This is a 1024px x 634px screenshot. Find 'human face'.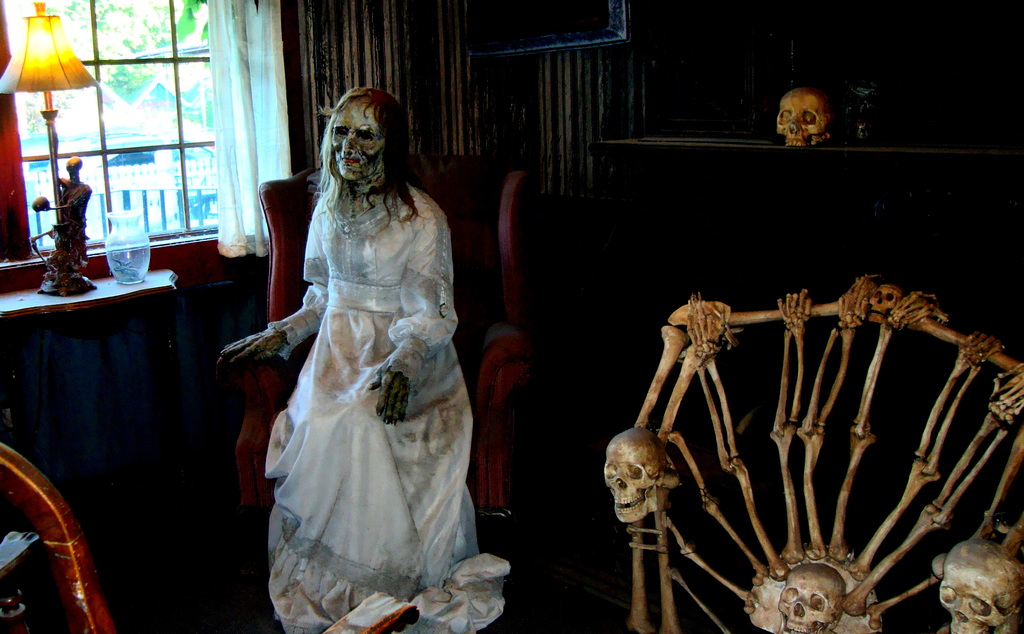
Bounding box: box=[330, 104, 385, 183].
